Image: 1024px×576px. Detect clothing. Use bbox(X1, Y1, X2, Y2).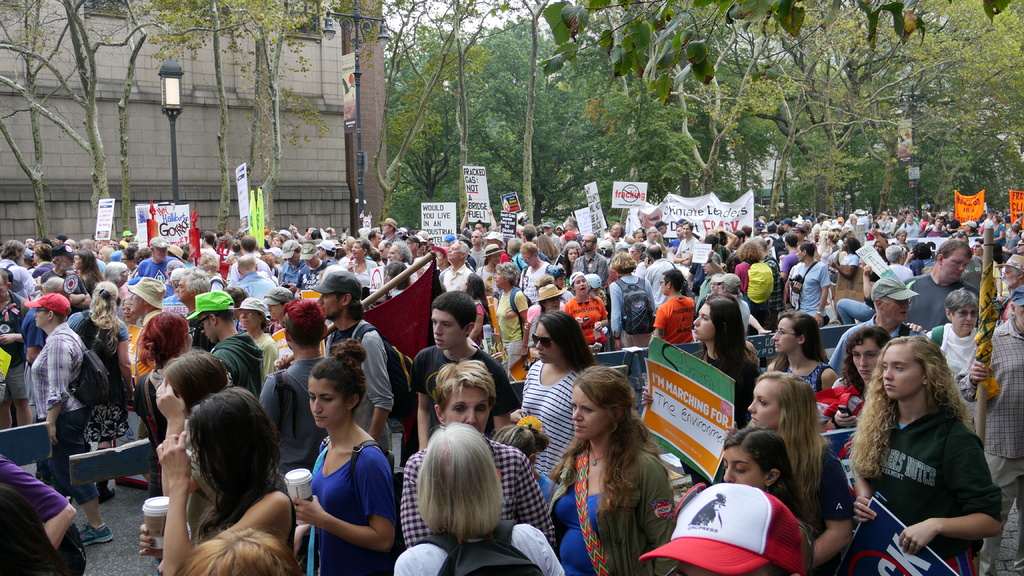
bbox(205, 335, 258, 402).
